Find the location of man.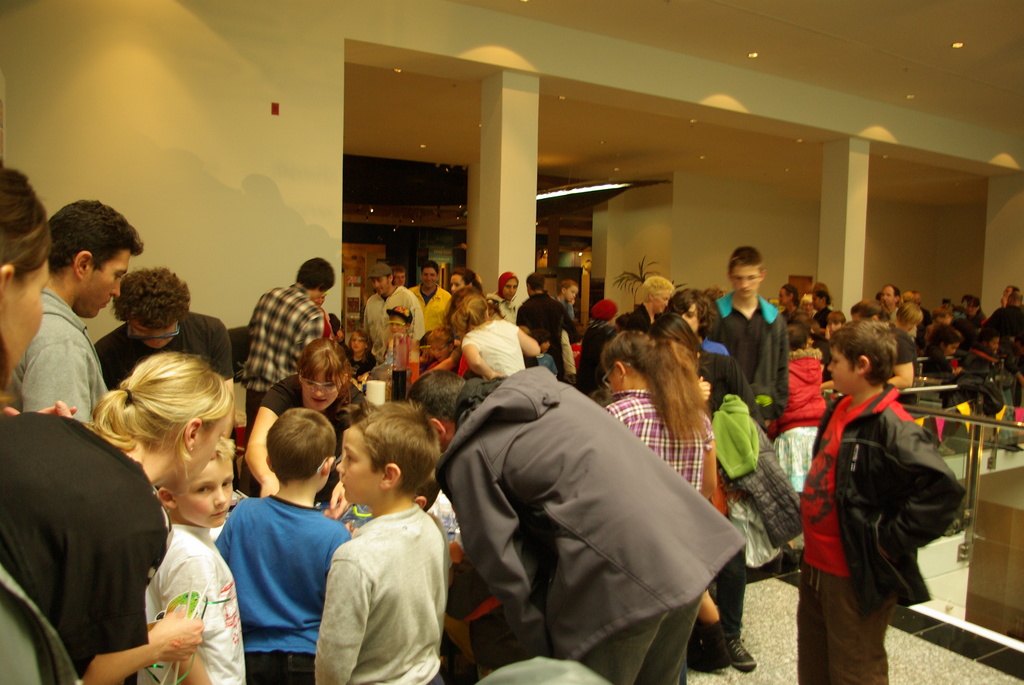
Location: {"left": 241, "top": 258, "right": 334, "bottom": 494}.
